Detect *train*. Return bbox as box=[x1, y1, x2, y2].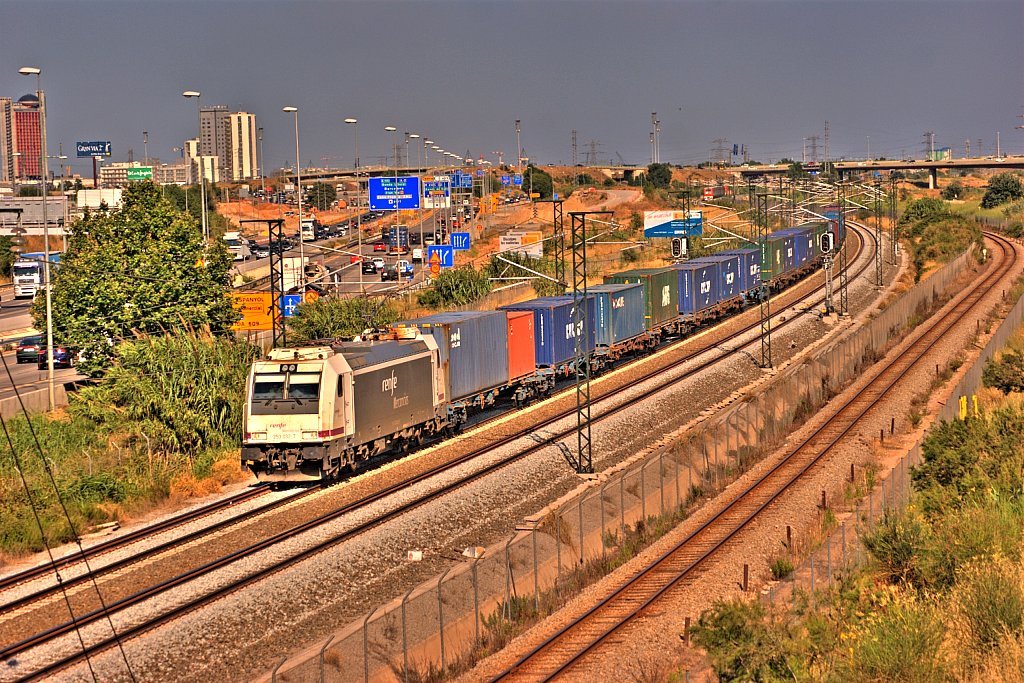
box=[240, 211, 848, 489].
